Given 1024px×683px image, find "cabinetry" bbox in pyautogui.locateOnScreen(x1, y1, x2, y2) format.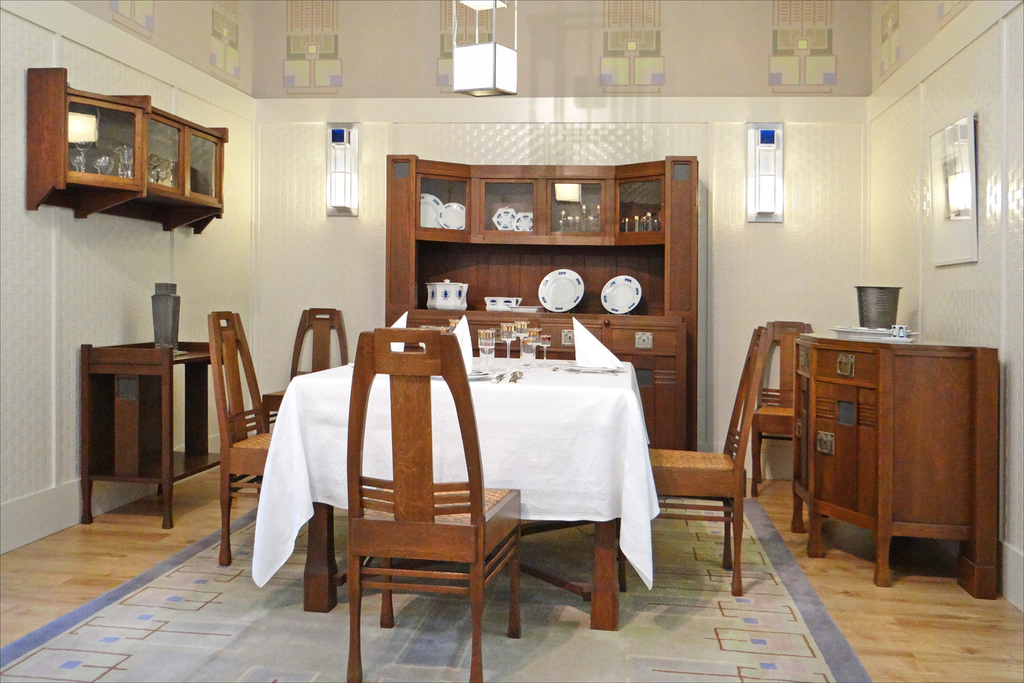
pyautogui.locateOnScreen(786, 333, 999, 602).
